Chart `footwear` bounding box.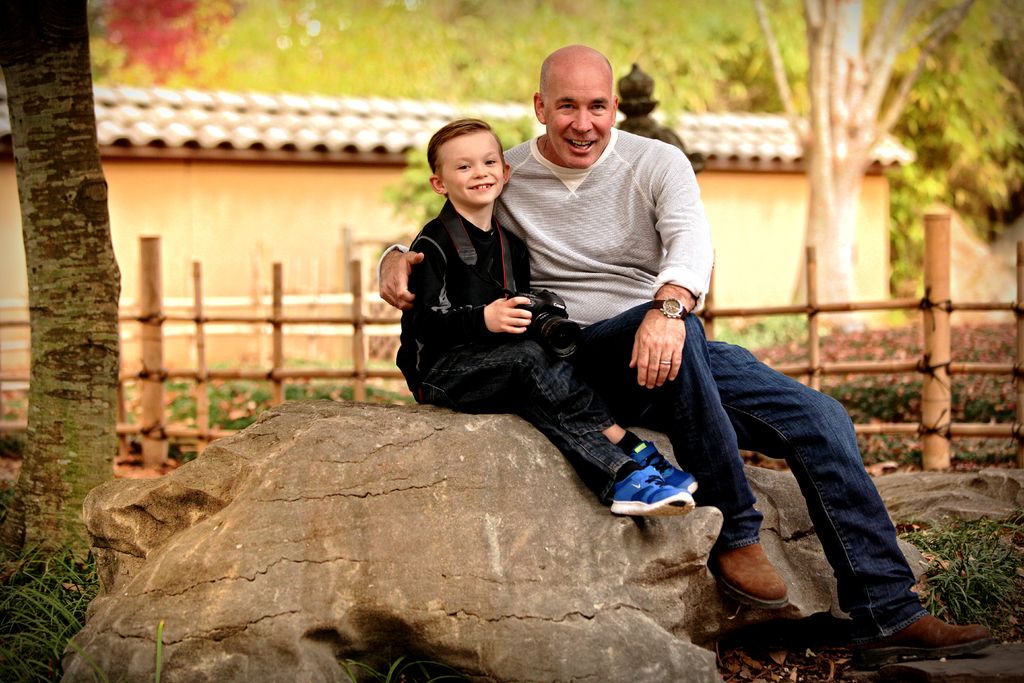
Charted: (left=711, top=537, right=788, bottom=609).
